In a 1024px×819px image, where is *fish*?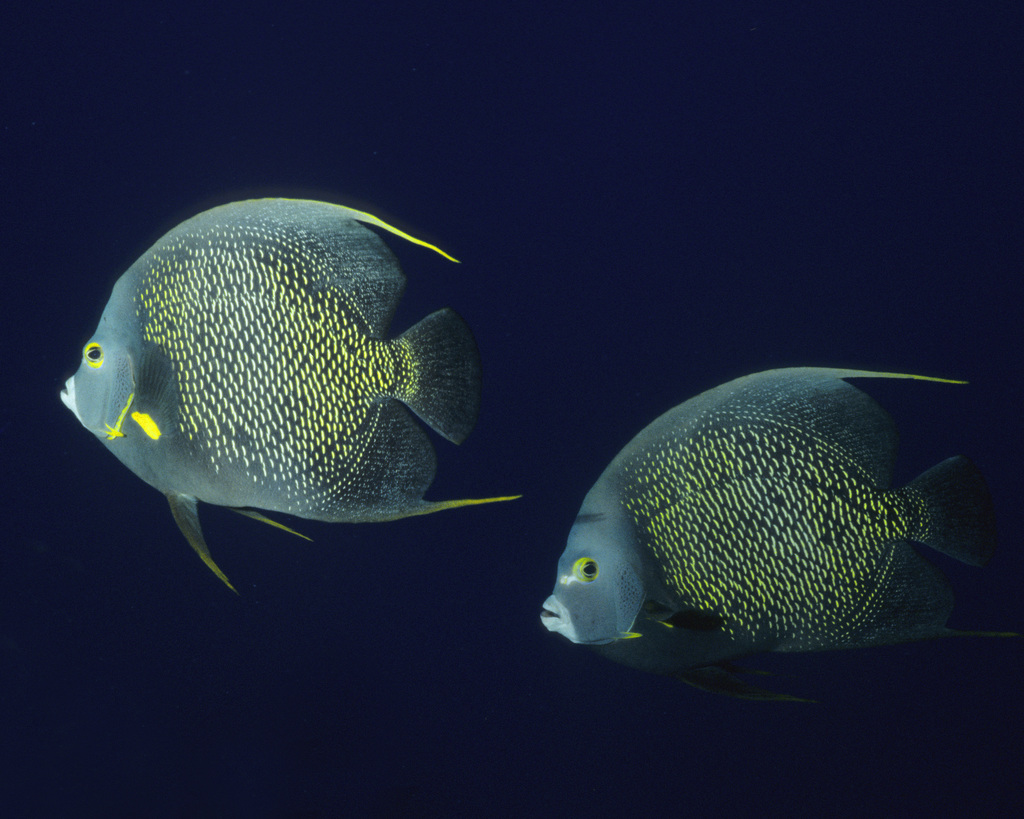
region(56, 197, 527, 595).
